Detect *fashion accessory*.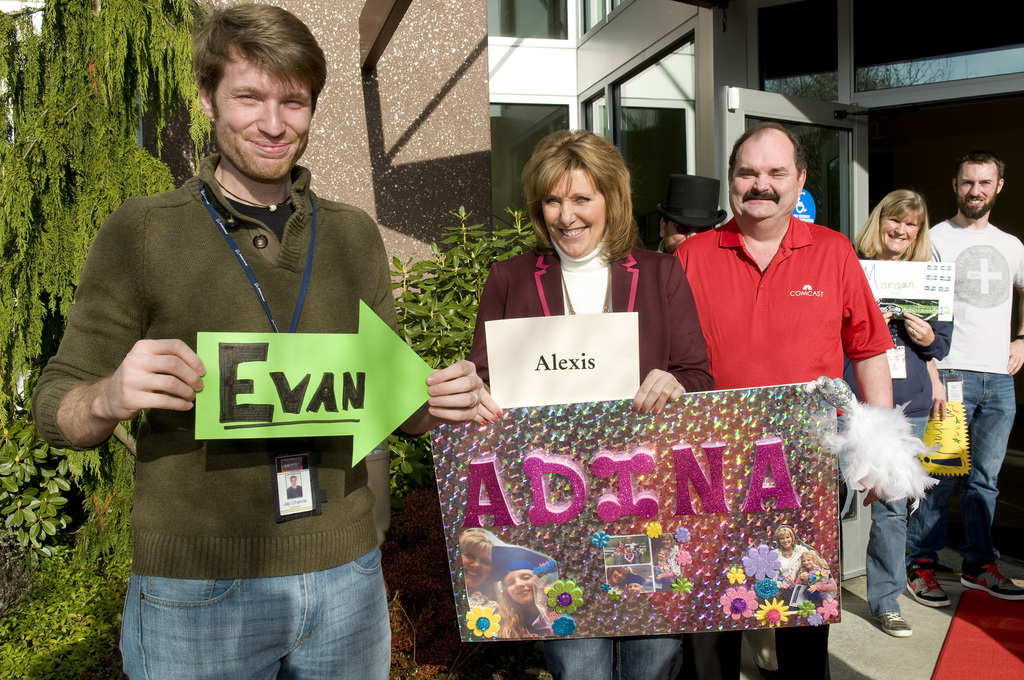
Detected at l=559, t=262, r=614, b=314.
